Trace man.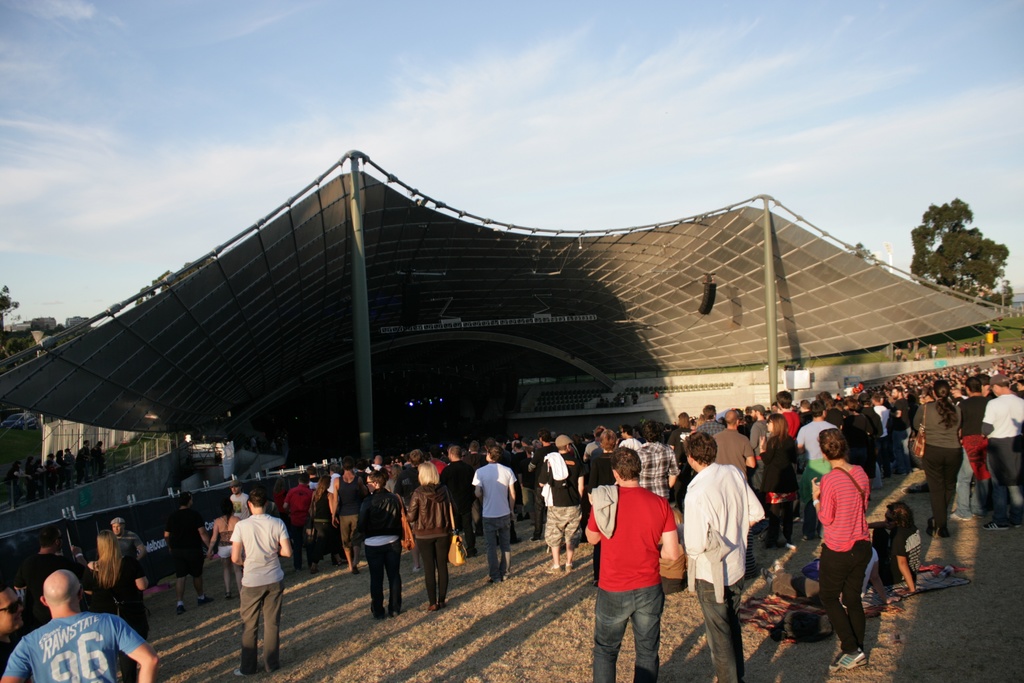
Traced to x1=407 y1=447 x2=438 y2=486.
